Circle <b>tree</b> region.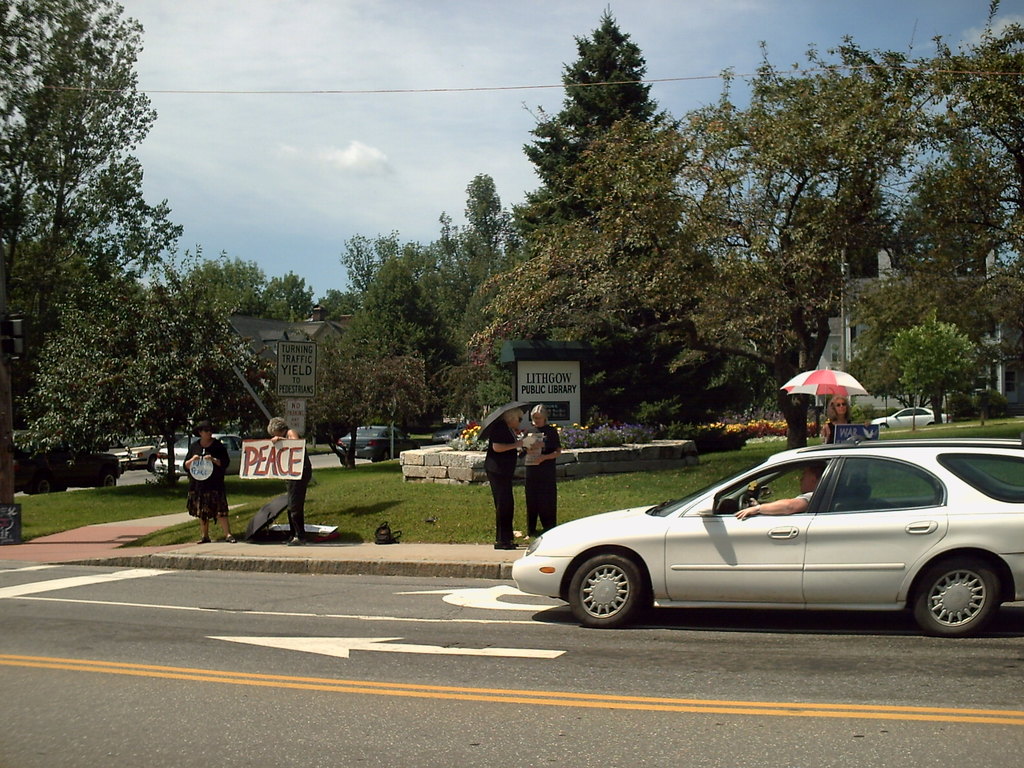
Region: <region>0, 0, 191, 504</region>.
